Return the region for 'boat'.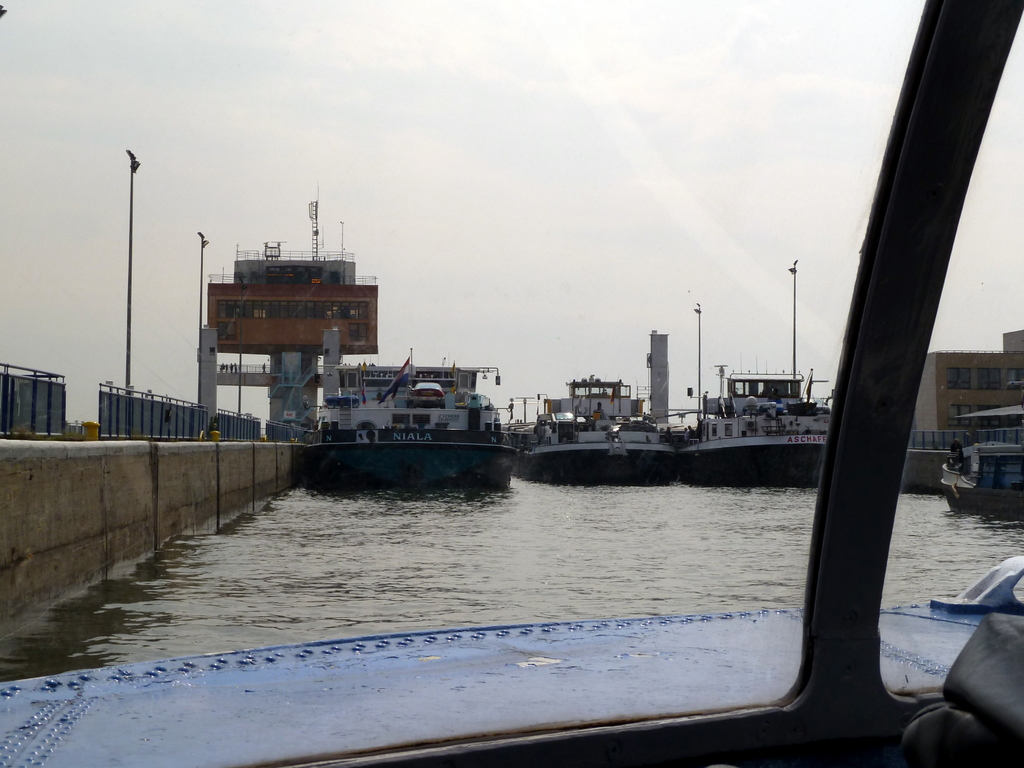
[left=301, top=345, right=524, bottom=493].
